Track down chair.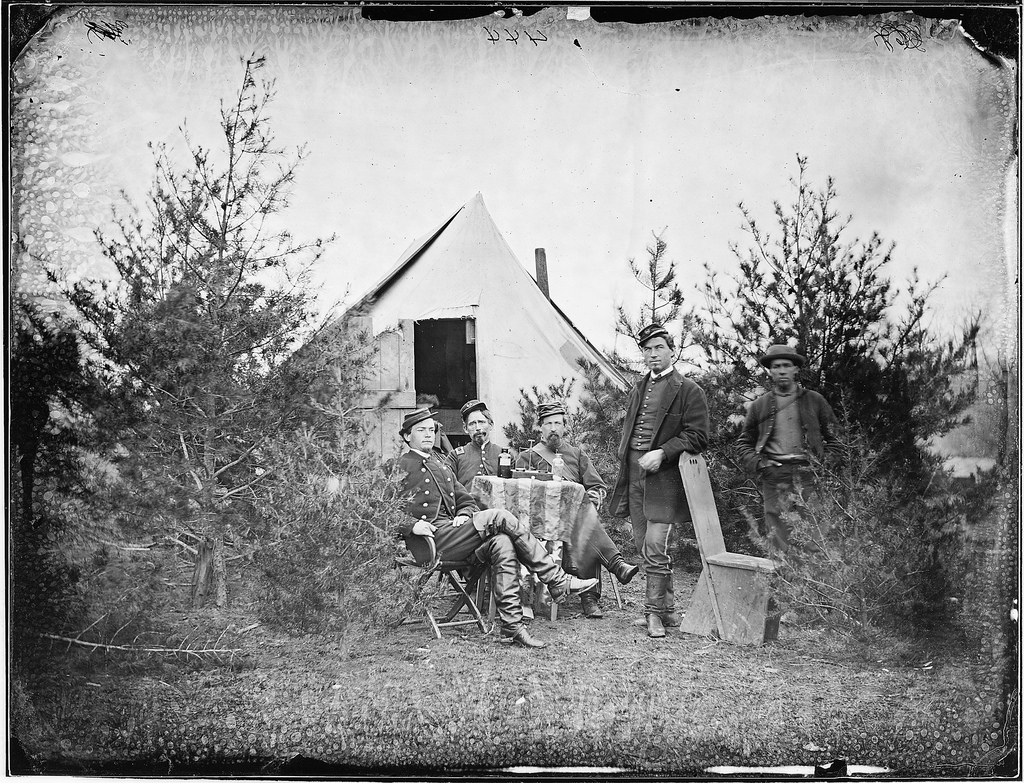
Tracked to 531 499 620 624.
